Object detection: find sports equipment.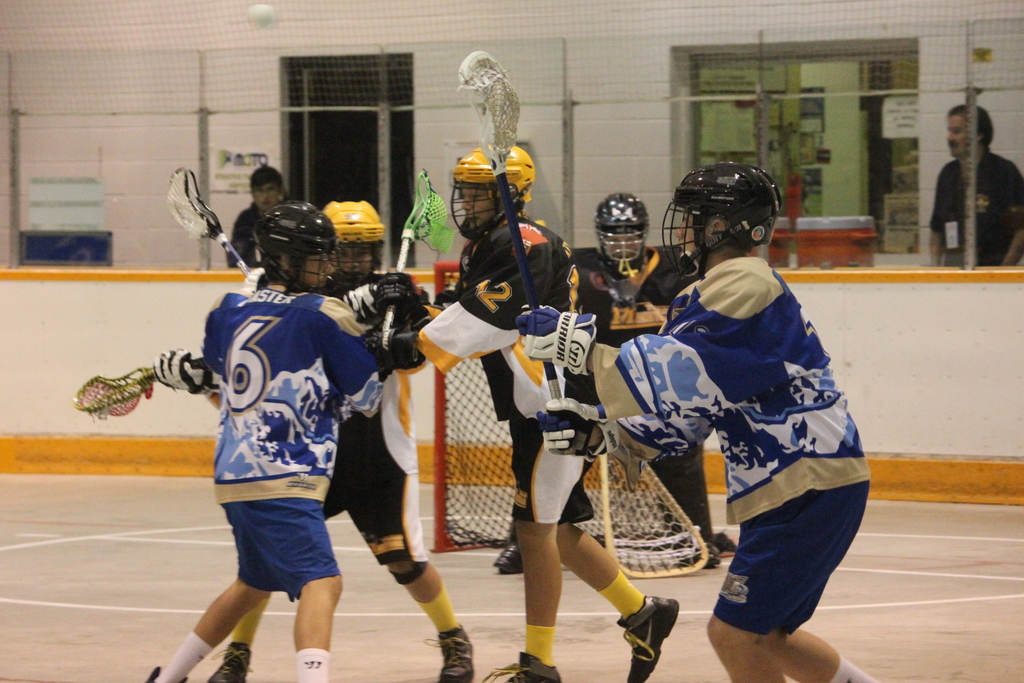
482, 654, 567, 682.
